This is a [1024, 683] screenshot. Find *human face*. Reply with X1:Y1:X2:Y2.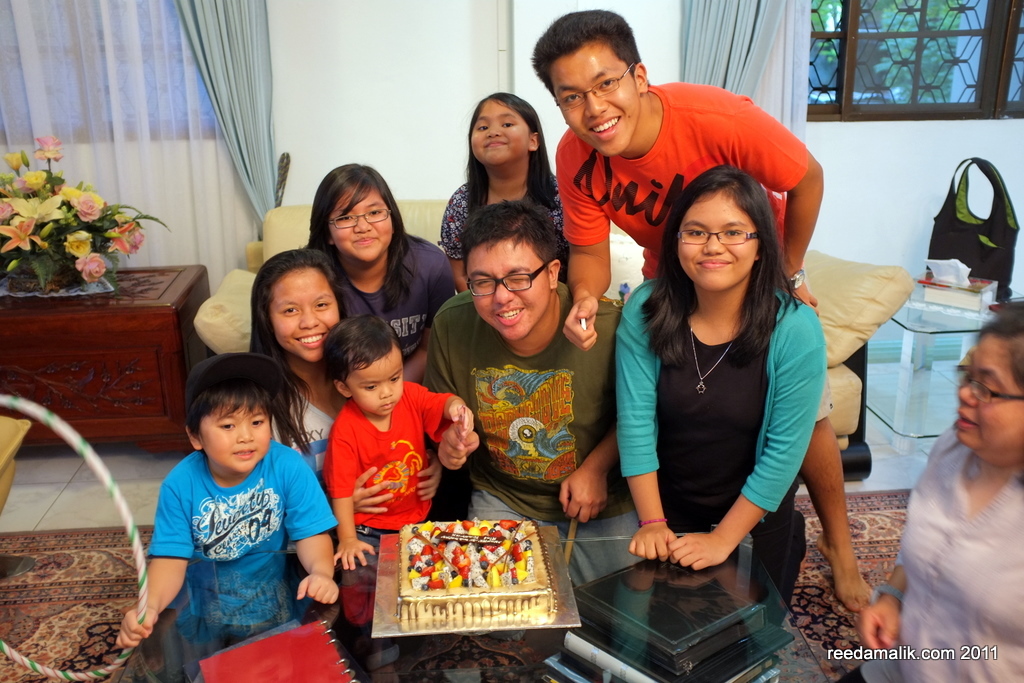
269:269:335:361.
